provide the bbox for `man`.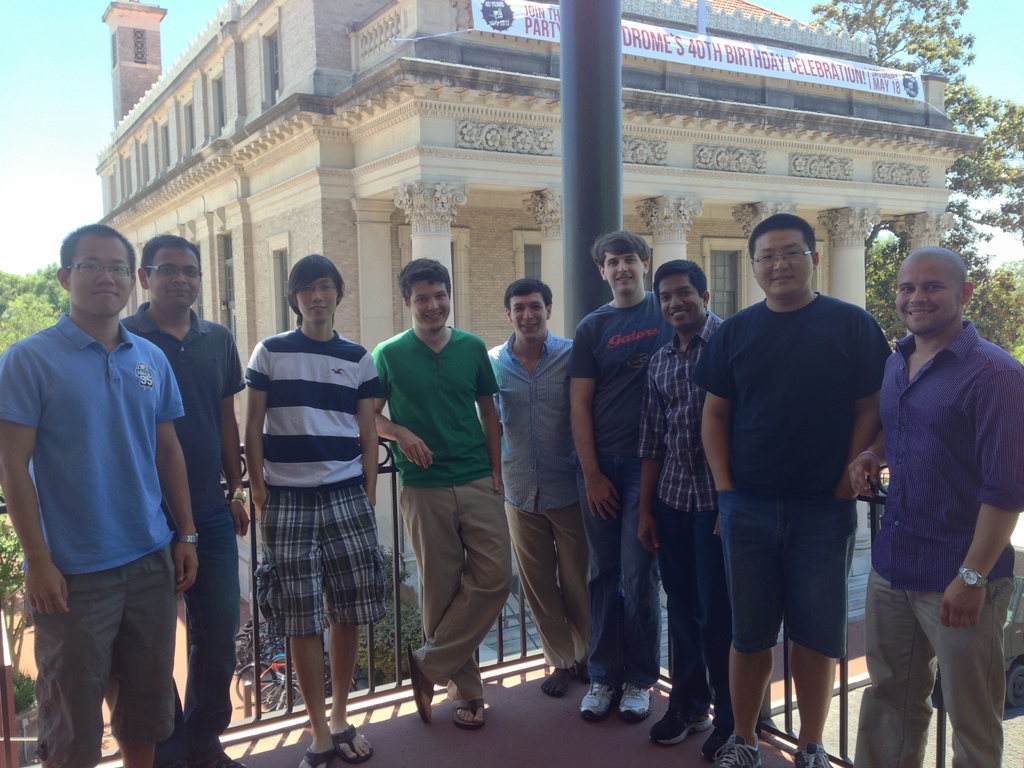
box=[366, 255, 515, 732].
